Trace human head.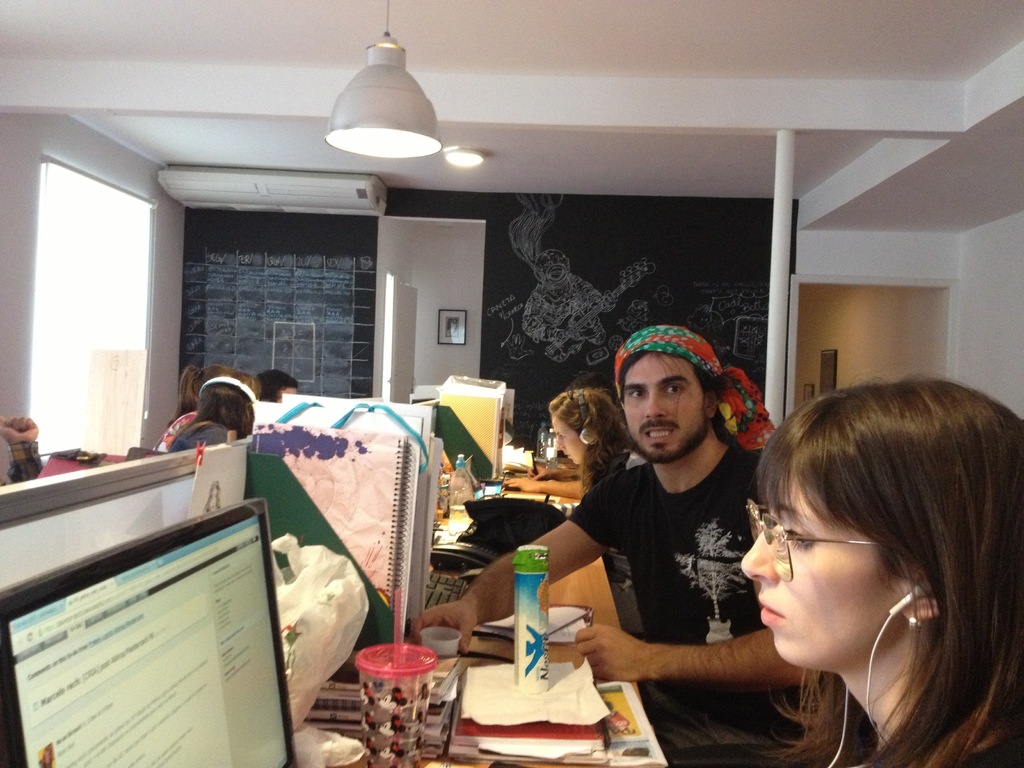
Traced to 602:323:748:447.
